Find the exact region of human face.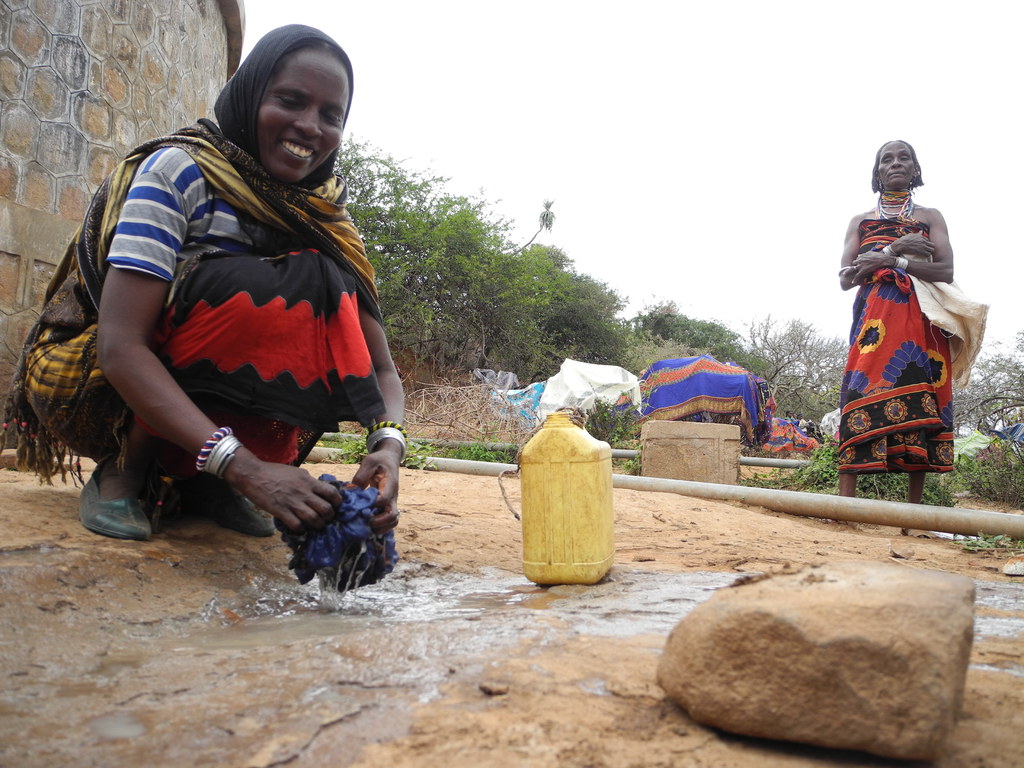
Exact region: select_region(253, 49, 351, 182).
